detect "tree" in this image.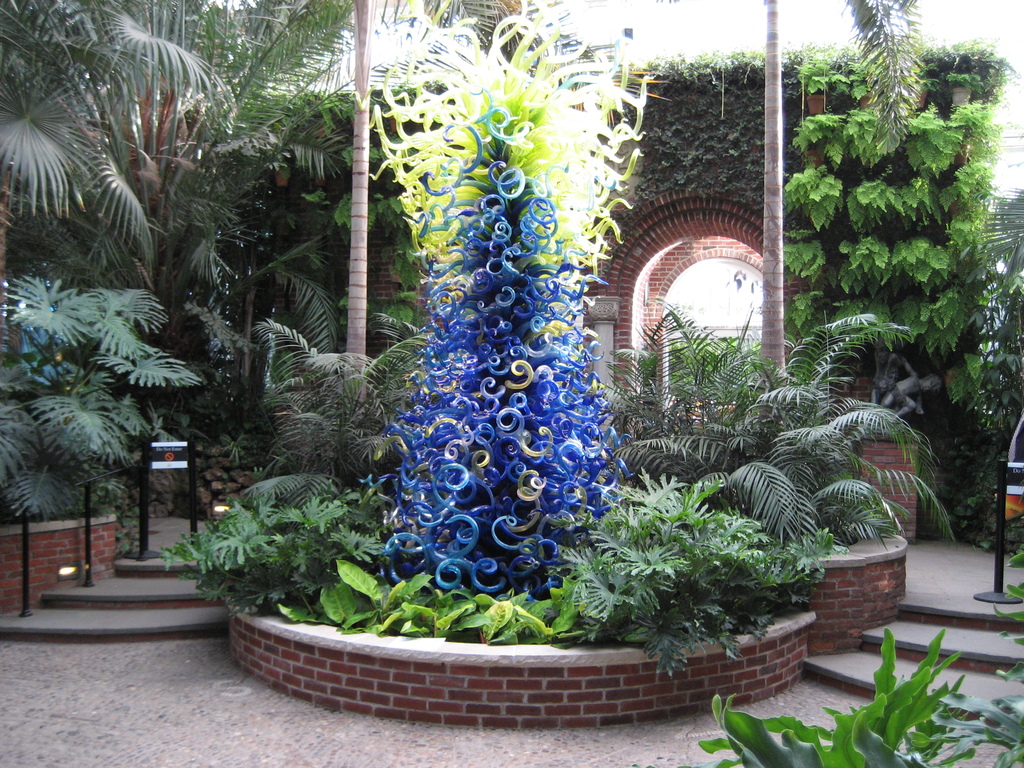
Detection: region(8, 233, 201, 573).
